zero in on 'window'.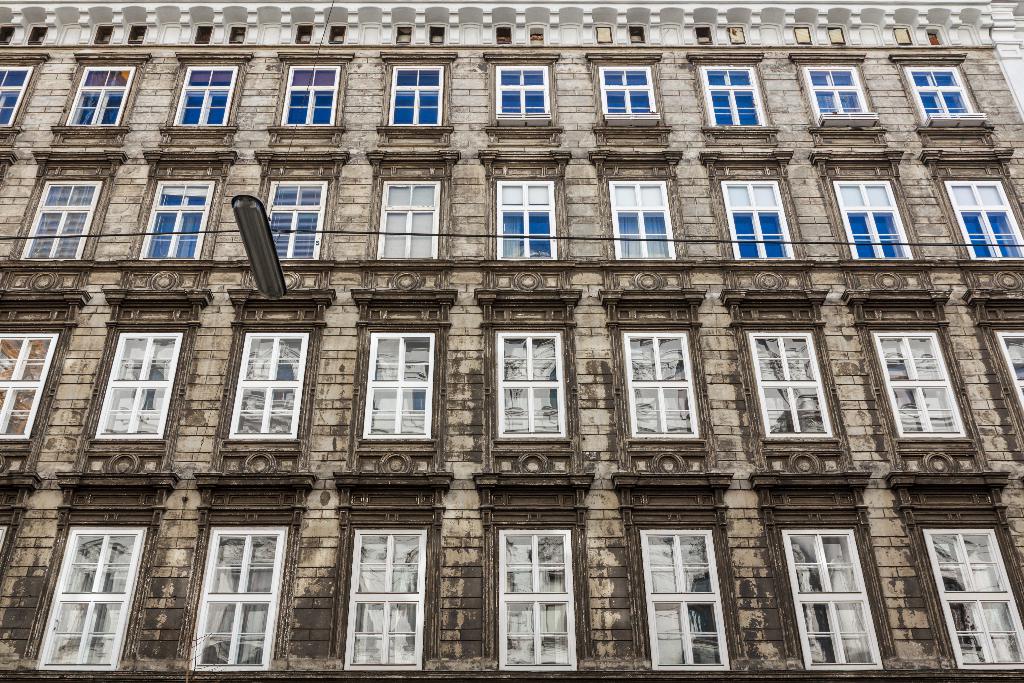
Zeroed in: <box>624,331,698,440</box>.
